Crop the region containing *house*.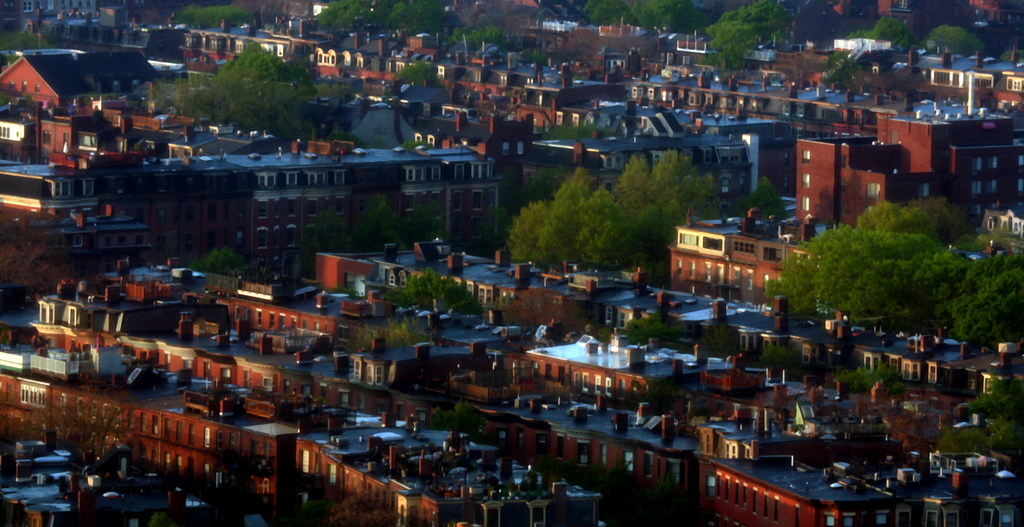
Crop region: <region>986, 204, 1023, 243</region>.
